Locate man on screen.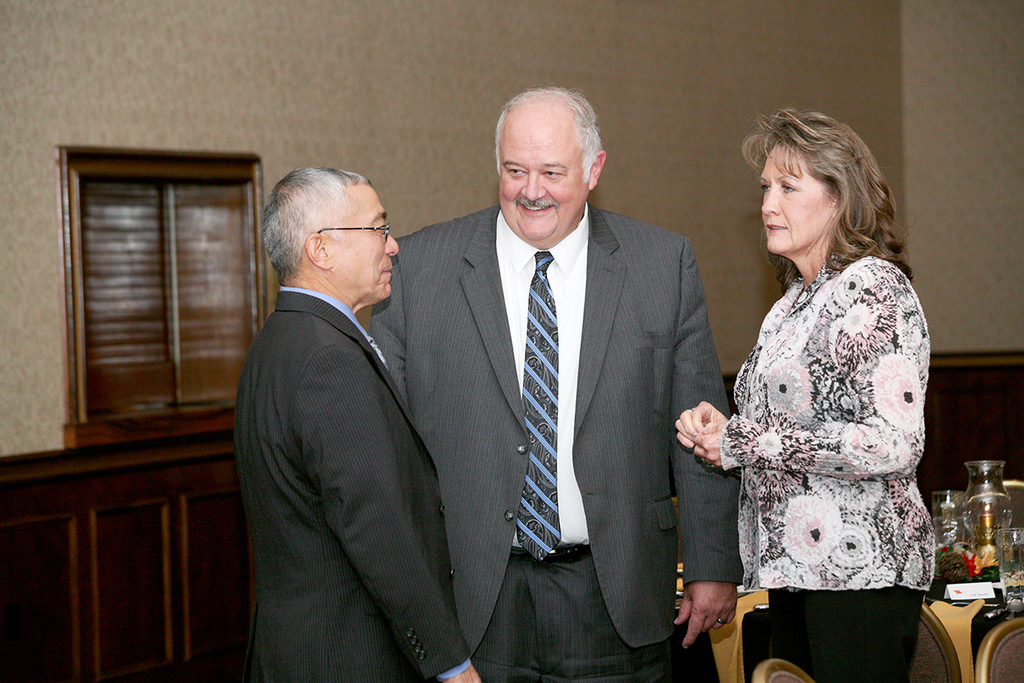
On screen at [216, 152, 496, 682].
